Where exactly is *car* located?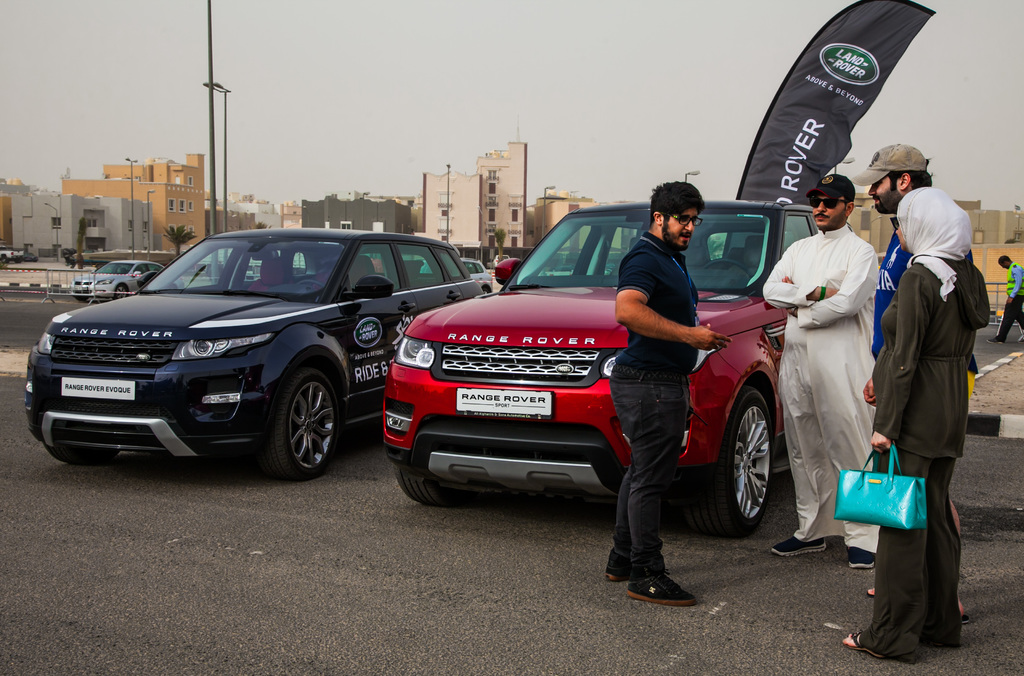
Its bounding box is (x1=237, y1=259, x2=296, y2=286).
